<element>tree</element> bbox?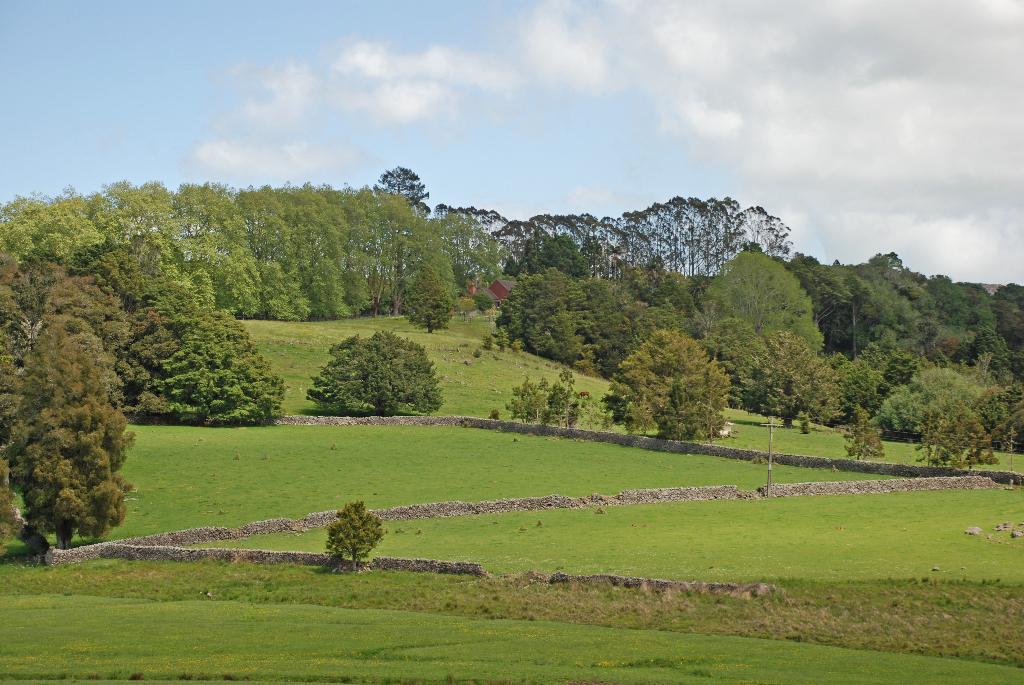
[left=980, top=280, right=1023, bottom=379]
